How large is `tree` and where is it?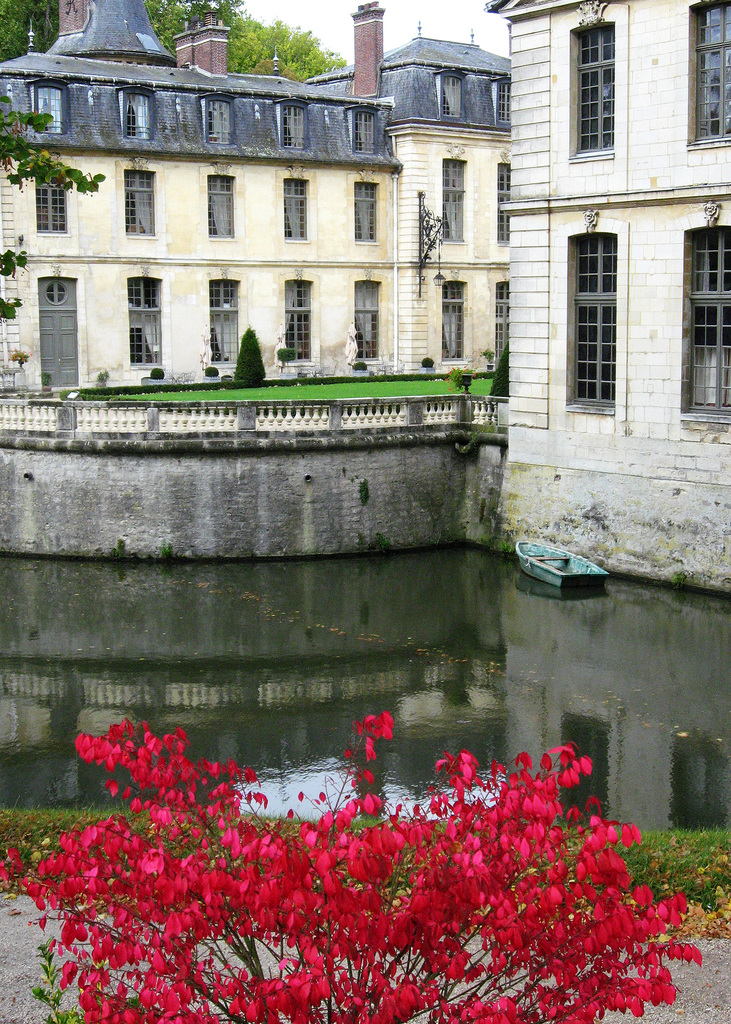
Bounding box: <region>0, 702, 703, 1023</region>.
